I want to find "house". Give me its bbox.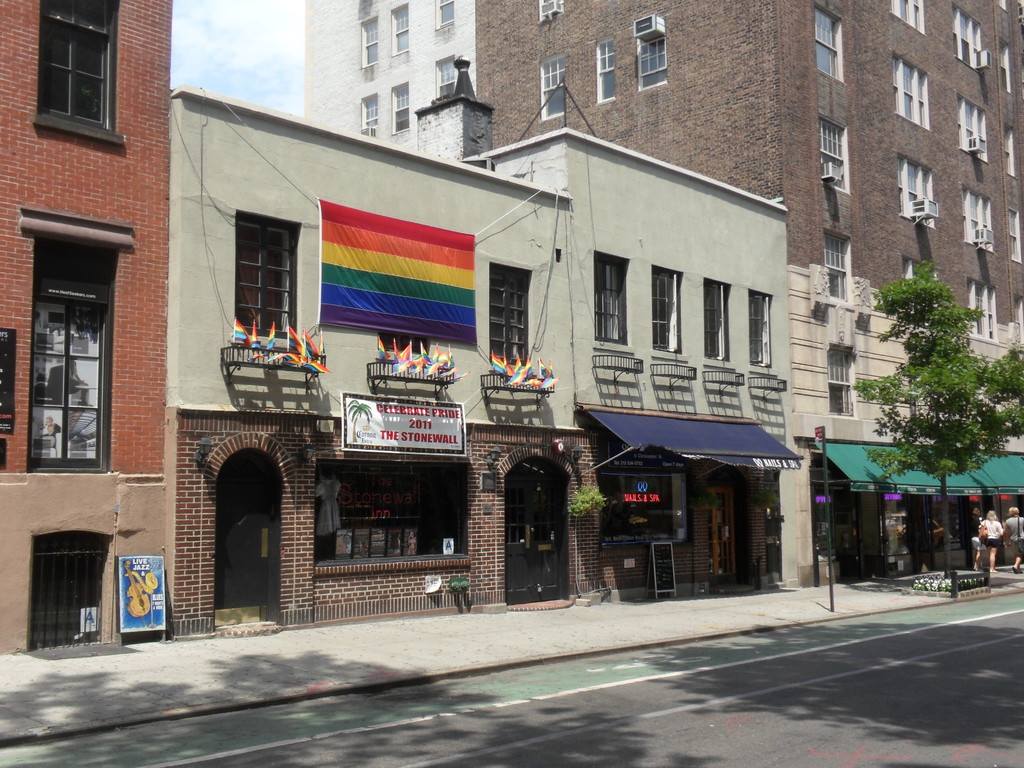
box(165, 85, 794, 620).
